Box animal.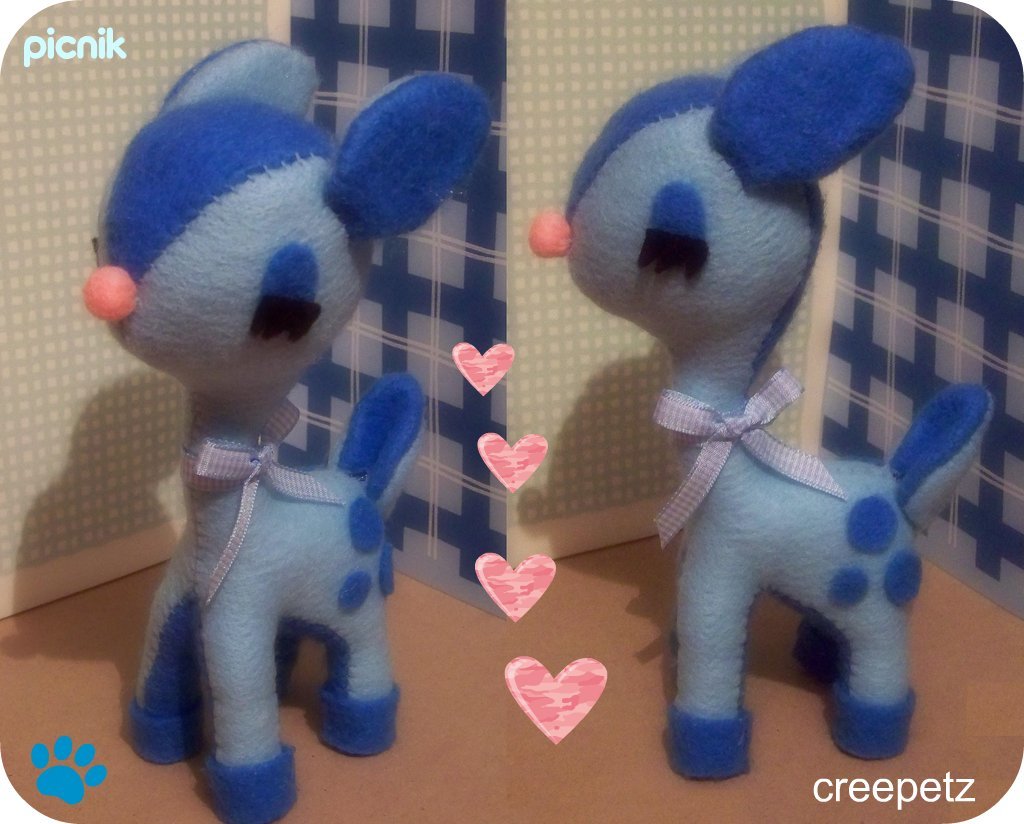
(left=83, top=33, right=490, bottom=823).
